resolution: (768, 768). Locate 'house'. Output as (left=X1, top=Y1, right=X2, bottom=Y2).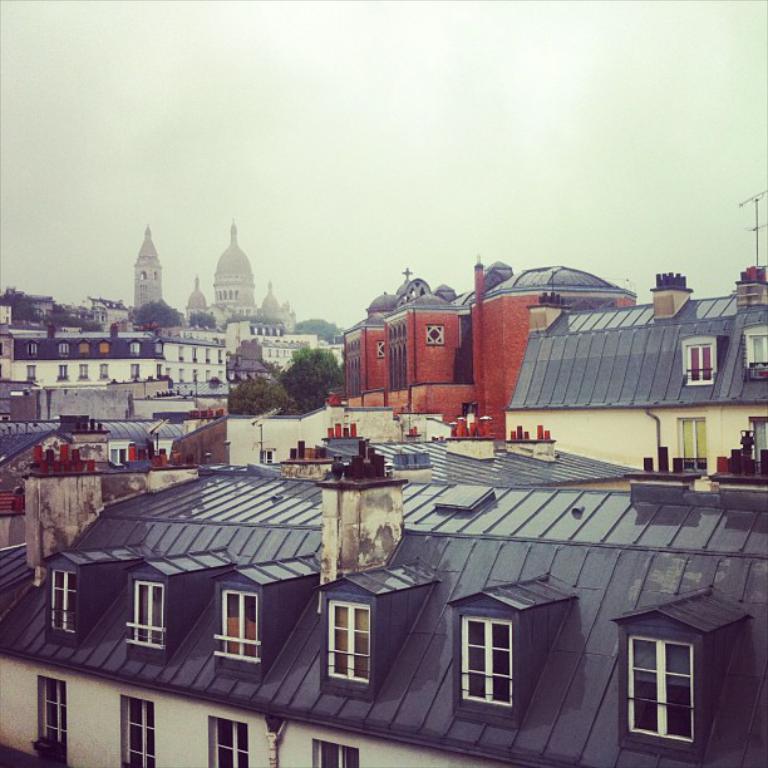
(left=6, top=425, right=80, bottom=518).
